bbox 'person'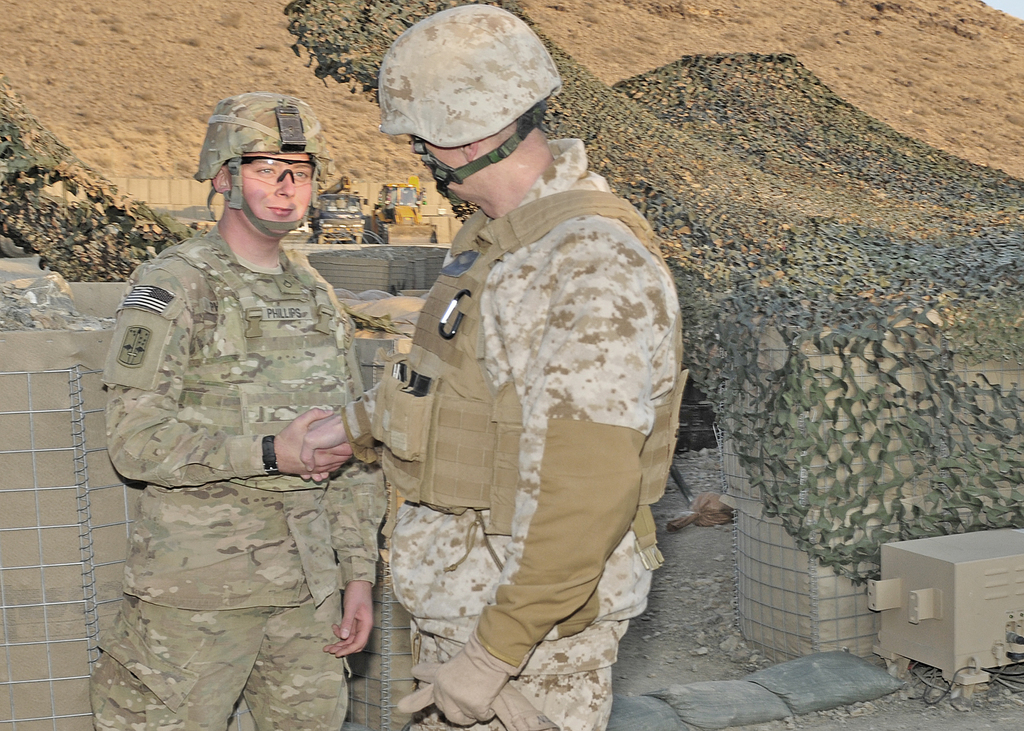
locate(91, 87, 385, 730)
